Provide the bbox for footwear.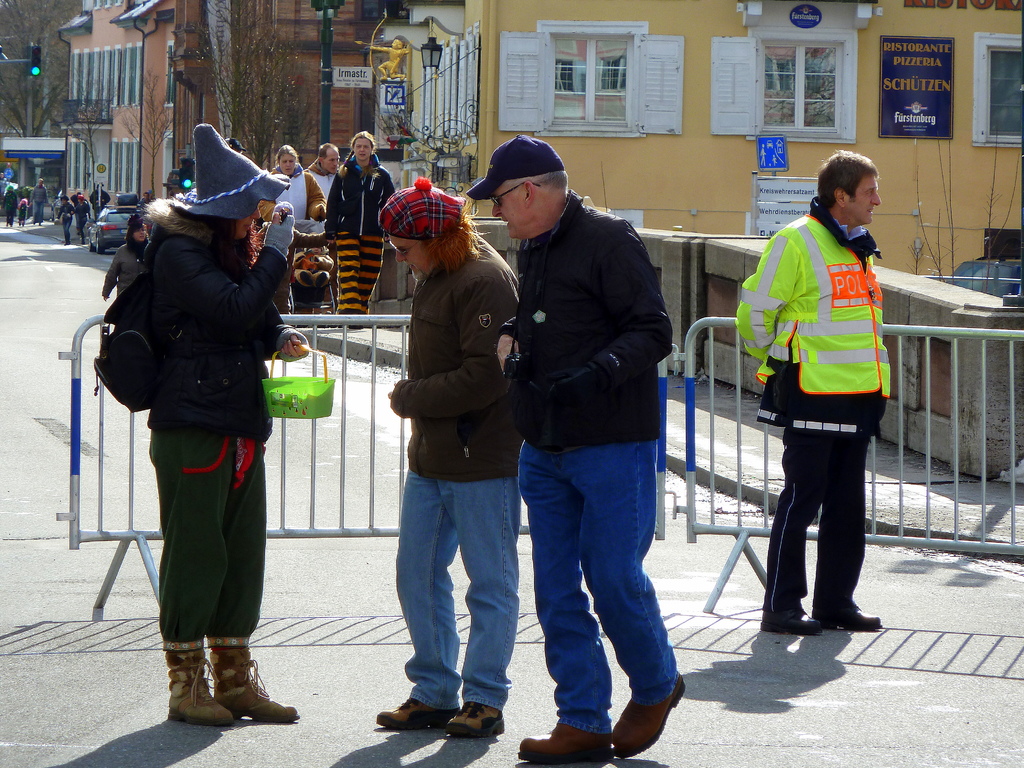
bbox=(62, 241, 66, 245).
